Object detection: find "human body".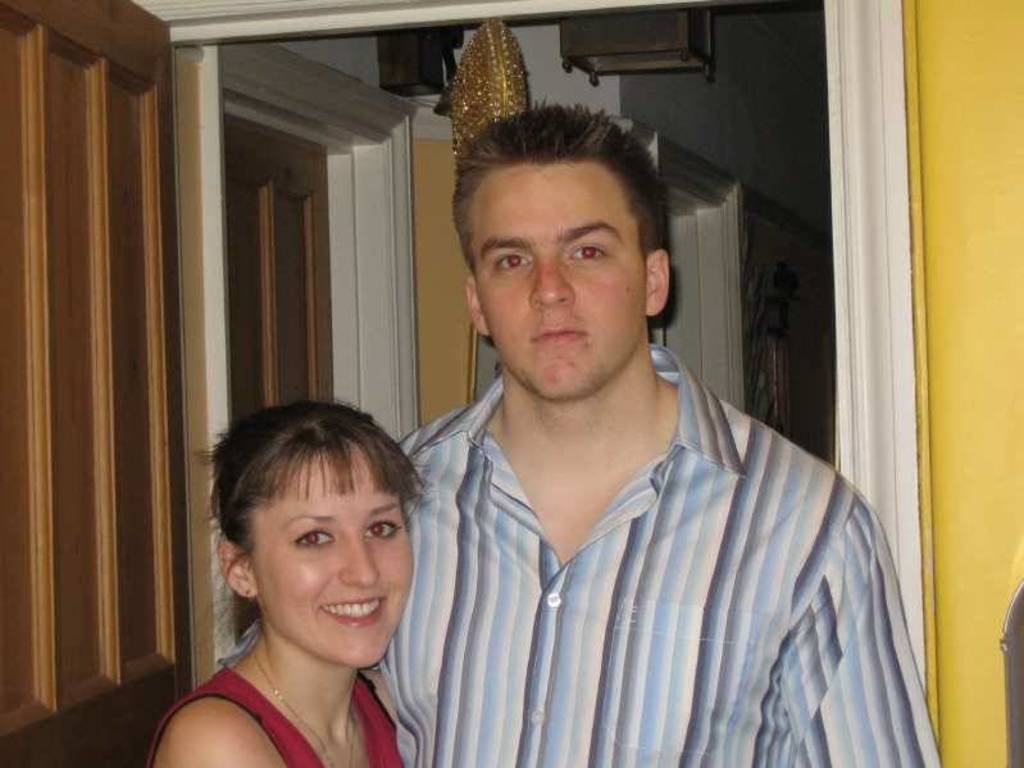
(left=215, top=95, right=951, bottom=767).
